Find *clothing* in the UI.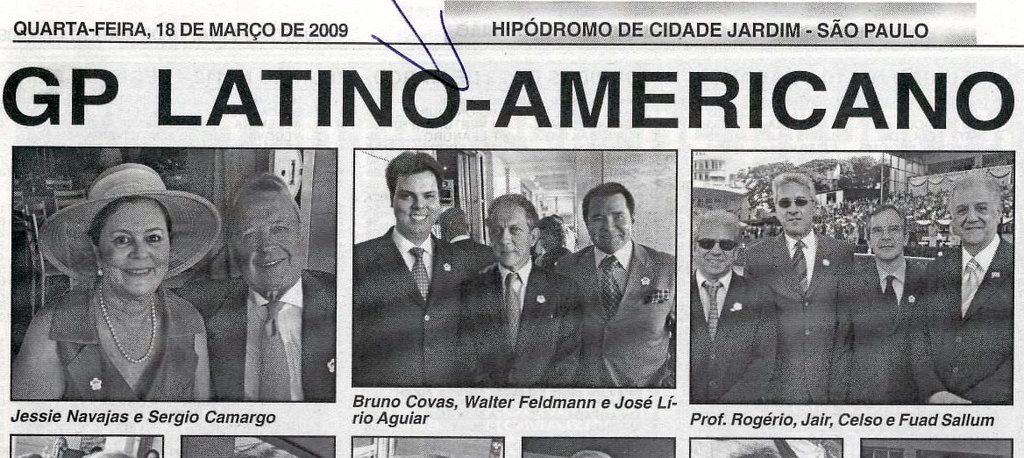
UI element at left=211, top=285, right=339, bottom=410.
